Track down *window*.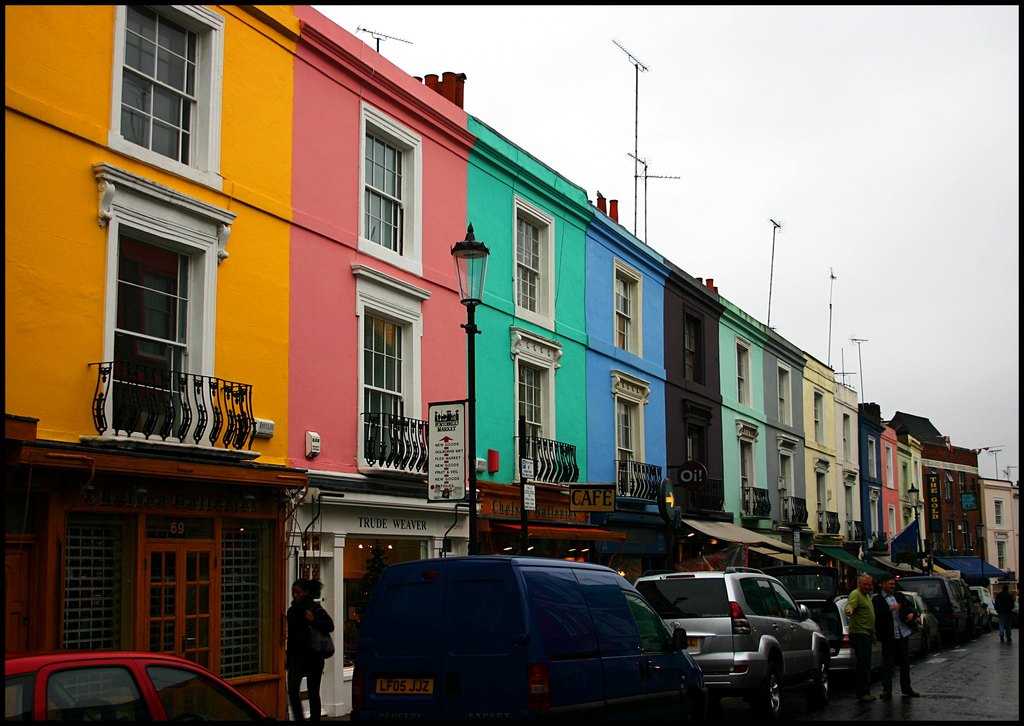
Tracked to 100, 8, 226, 178.
